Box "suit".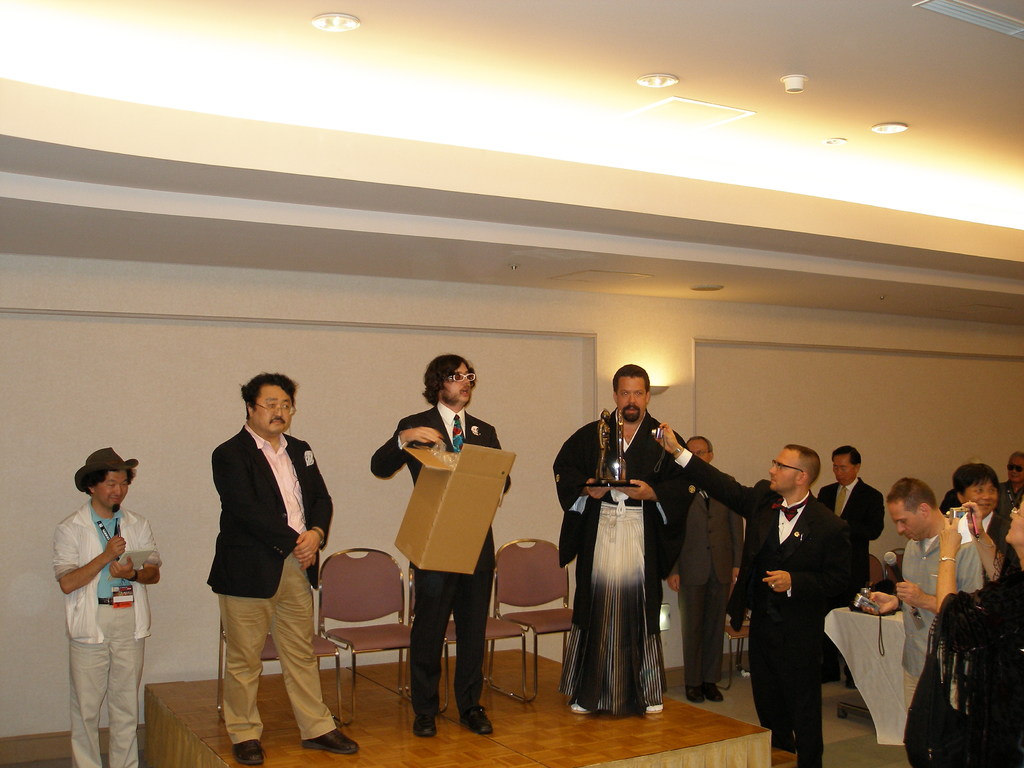
{"x1": 673, "y1": 447, "x2": 862, "y2": 767}.
